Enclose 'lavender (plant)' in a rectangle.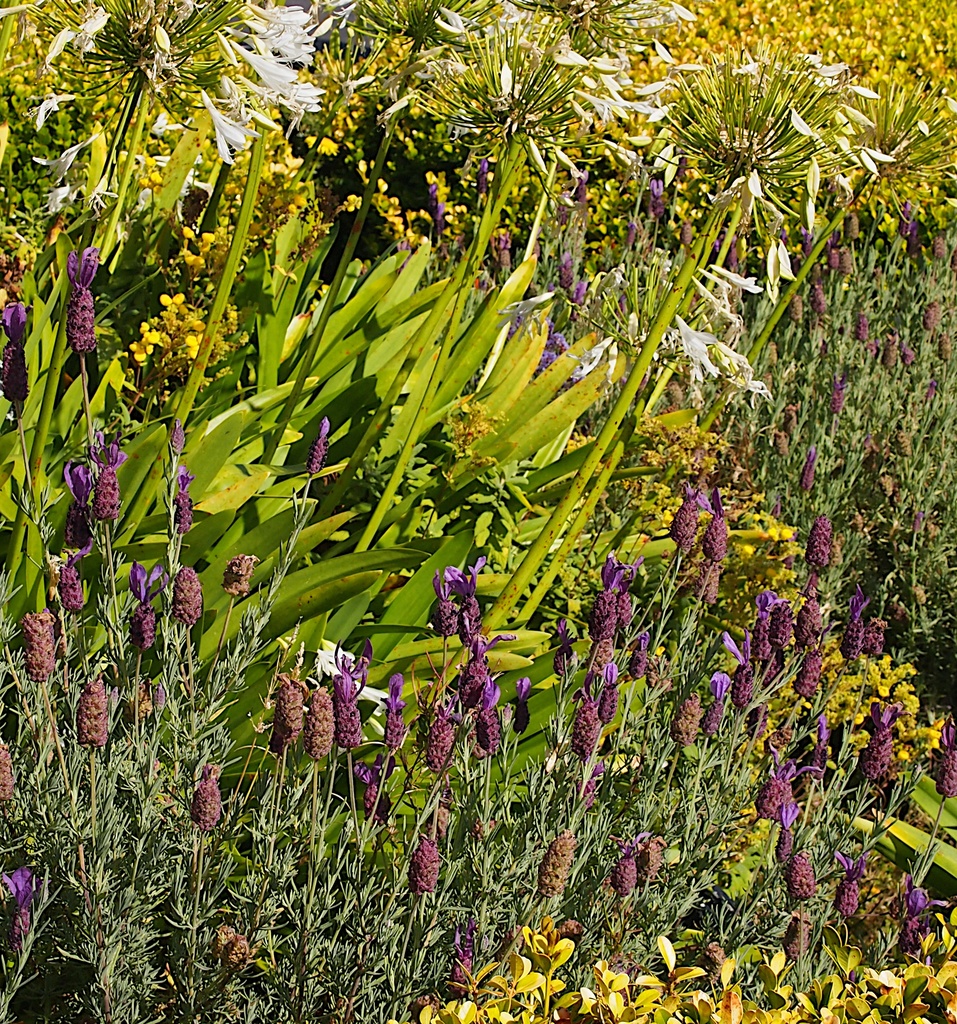
box=[469, 631, 503, 705].
